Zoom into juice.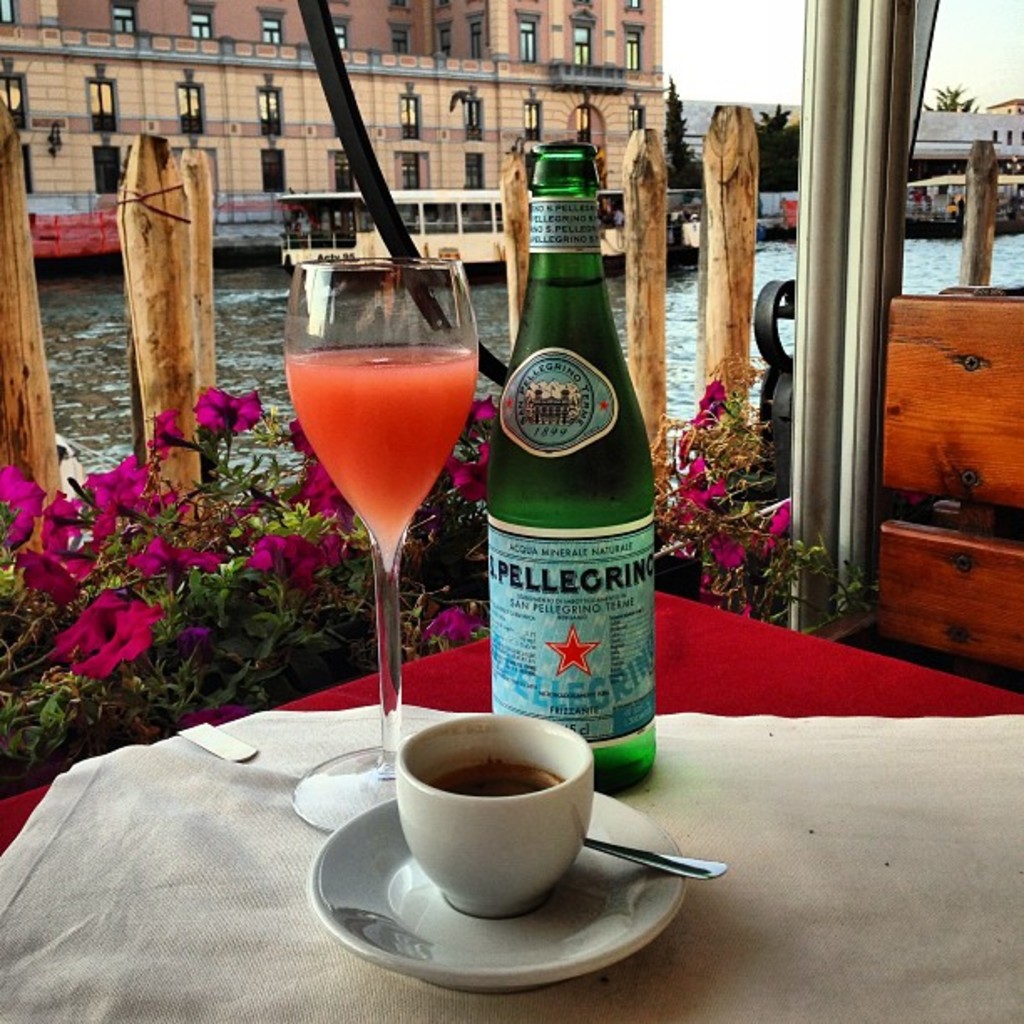
Zoom target: [x1=283, y1=338, x2=475, y2=534].
